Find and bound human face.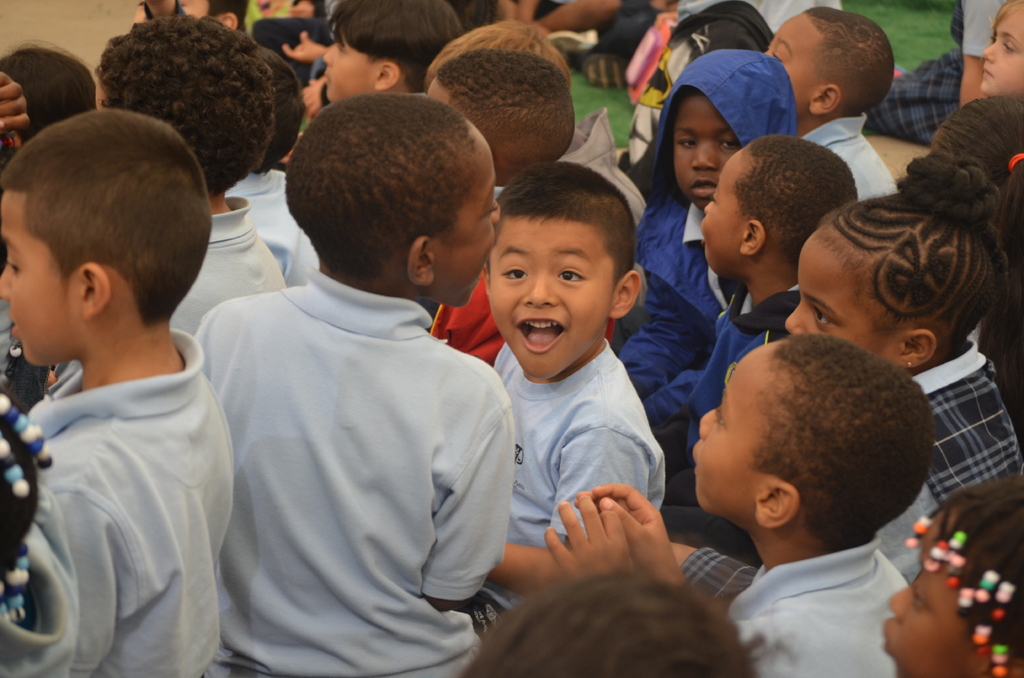
Bound: (700,157,744,271).
